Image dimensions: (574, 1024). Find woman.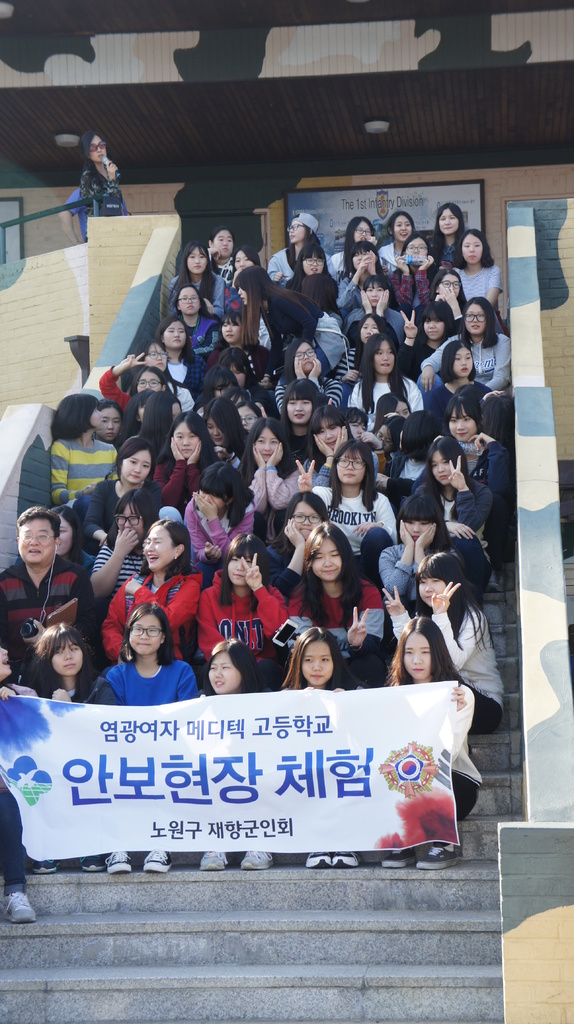
<box>199,396,251,453</box>.
